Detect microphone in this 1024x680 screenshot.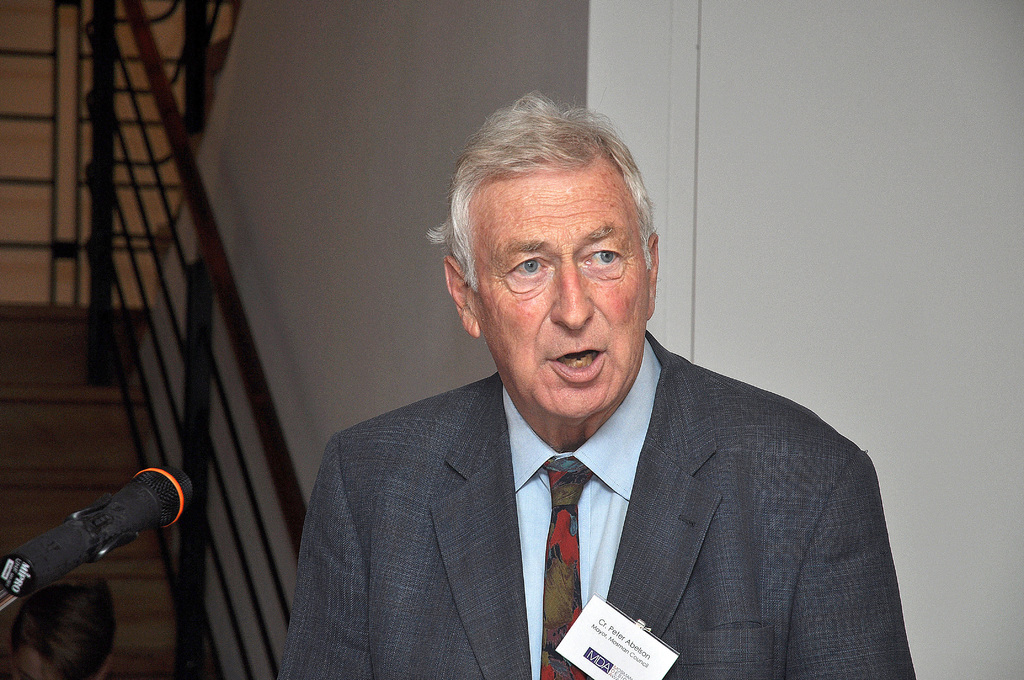
Detection: l=4, t=460, r=191, b=607.
